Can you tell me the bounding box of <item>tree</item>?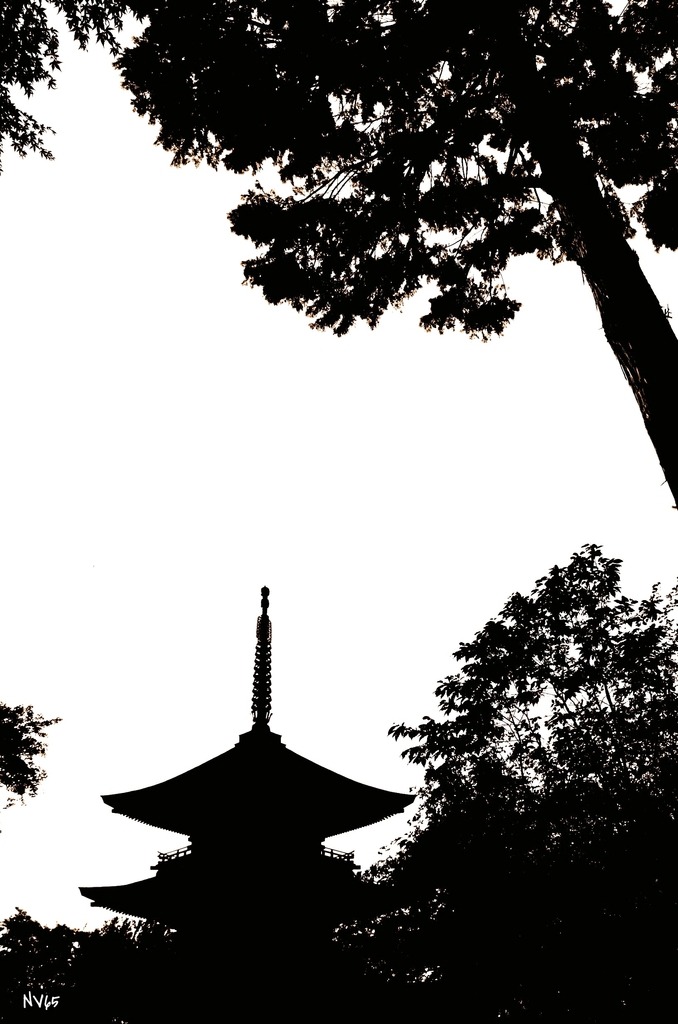
l=341, t=531, r=677, b=1023.
